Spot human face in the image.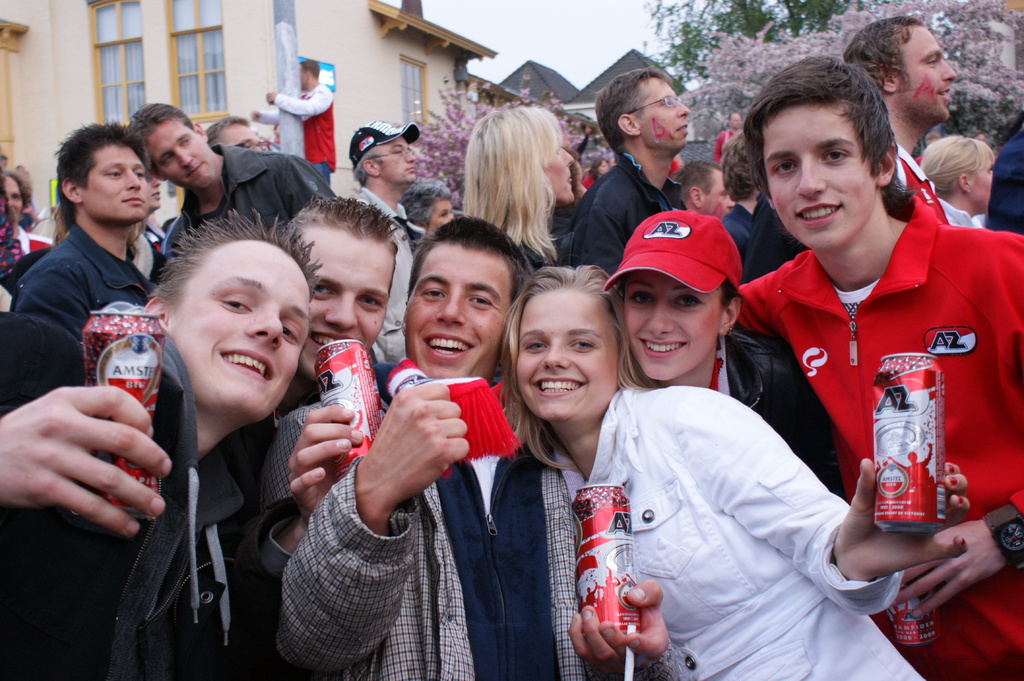
human face found at box=[378, 134, 422, 191].
